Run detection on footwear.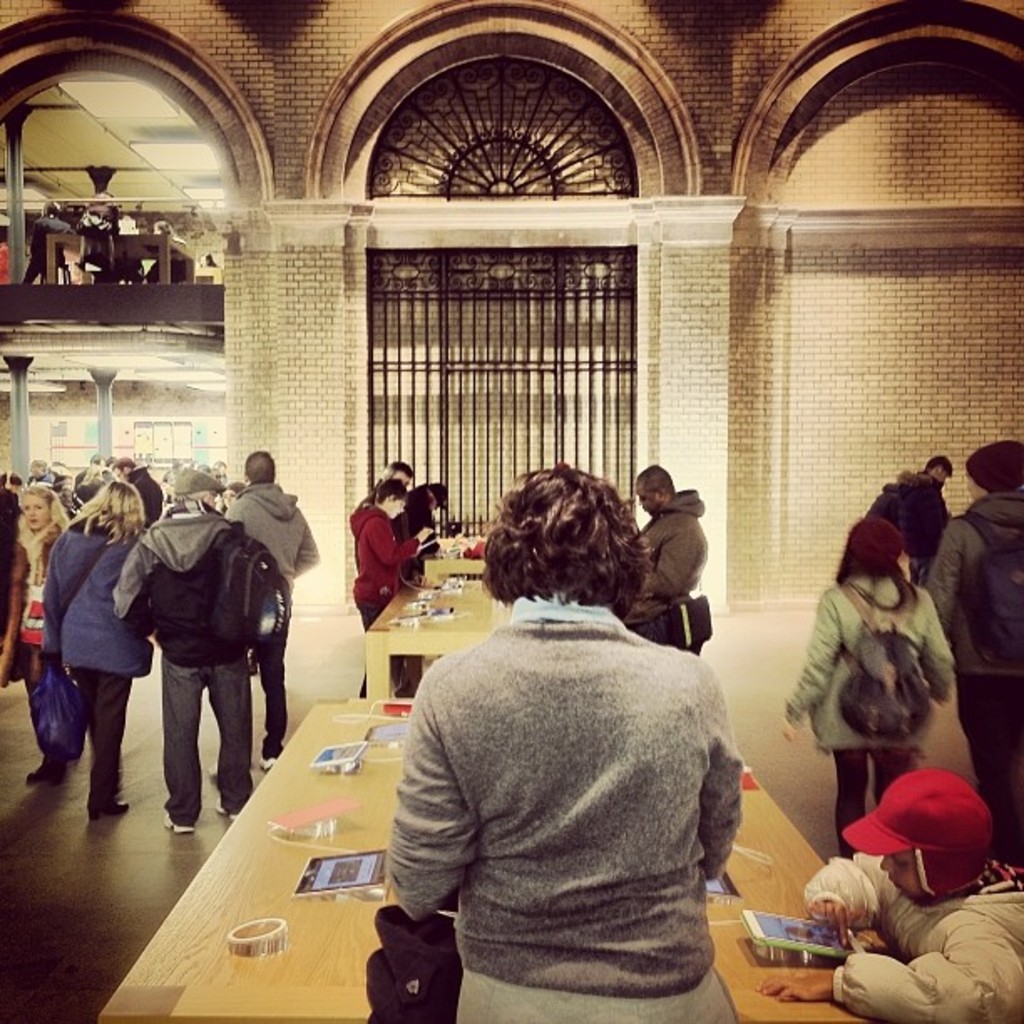
Result: x1=211, y1=796, x2=246, y2=818.
